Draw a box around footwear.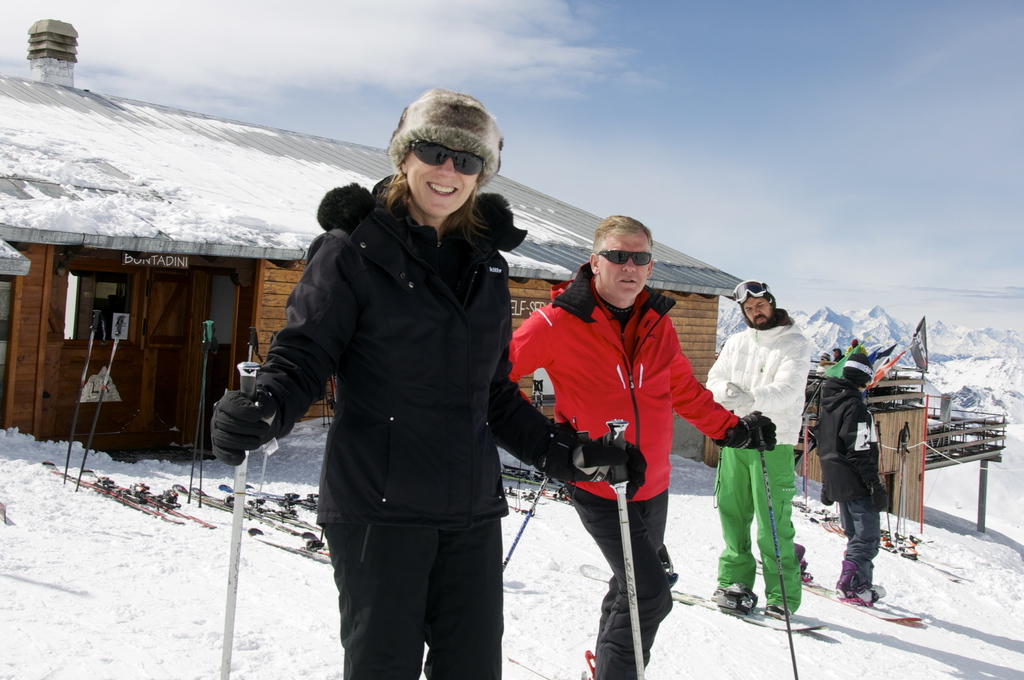
<bbox>766, 602, 789, 620</bbox>.
